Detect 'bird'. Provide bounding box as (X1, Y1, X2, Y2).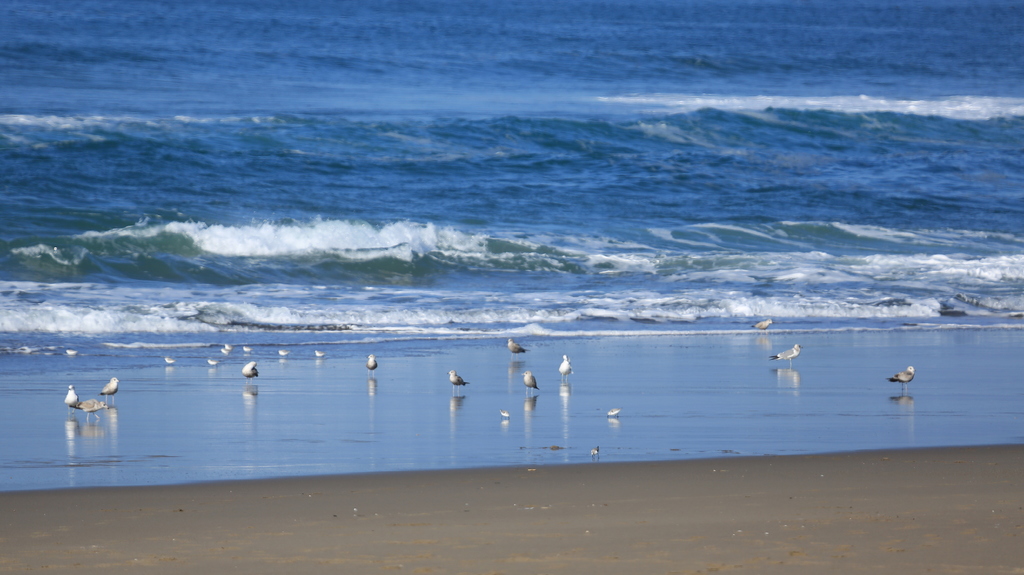
(524, 364, 537, 397).
